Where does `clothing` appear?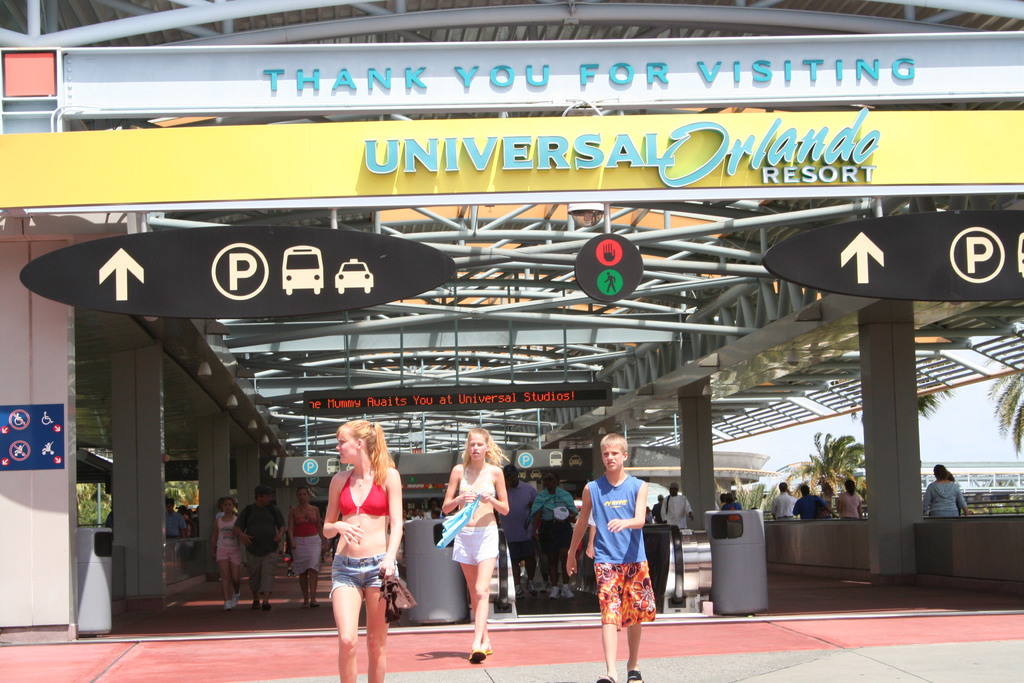
Appears at left=922, top=483, right=968, bottom=516.
